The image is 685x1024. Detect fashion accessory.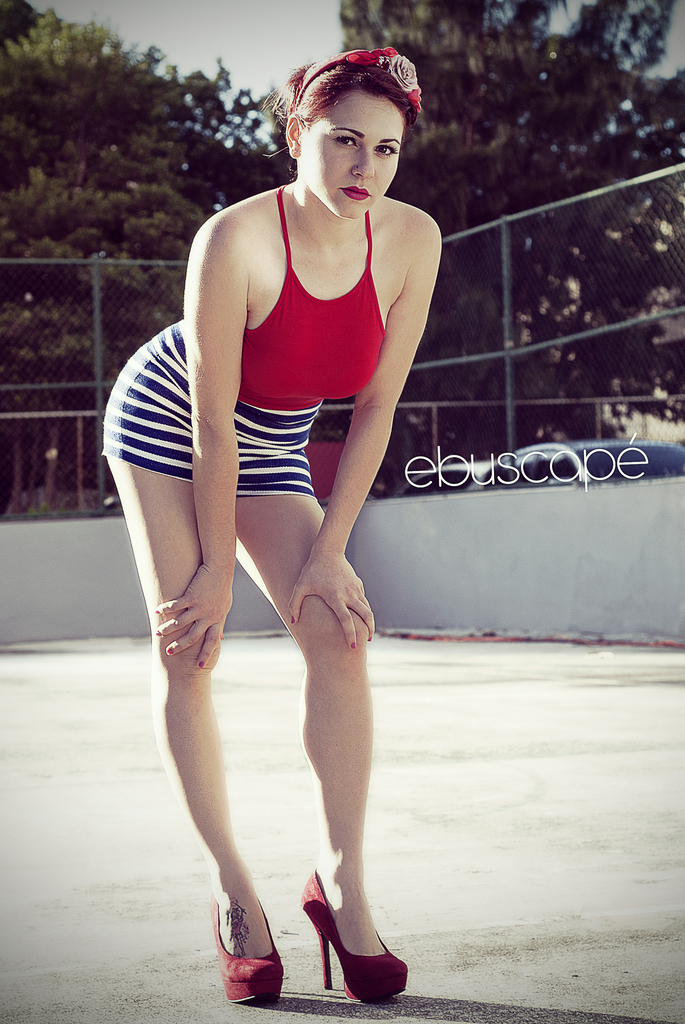
Detection: bbox=(294, 45, 421, 120).
